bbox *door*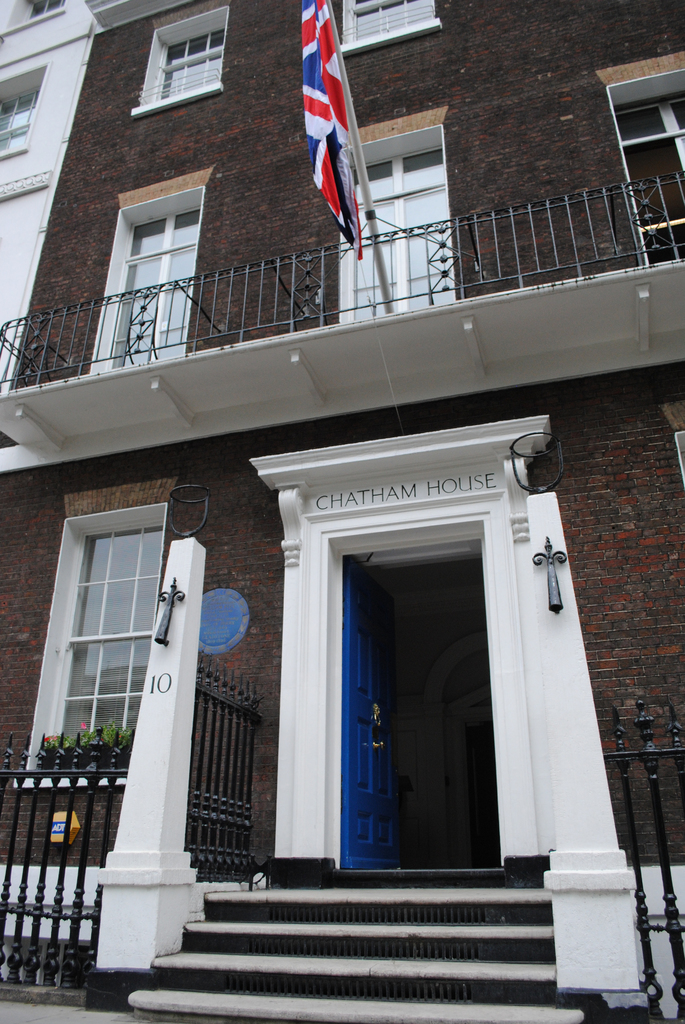
bbox=[342, 555, 406, 868]
